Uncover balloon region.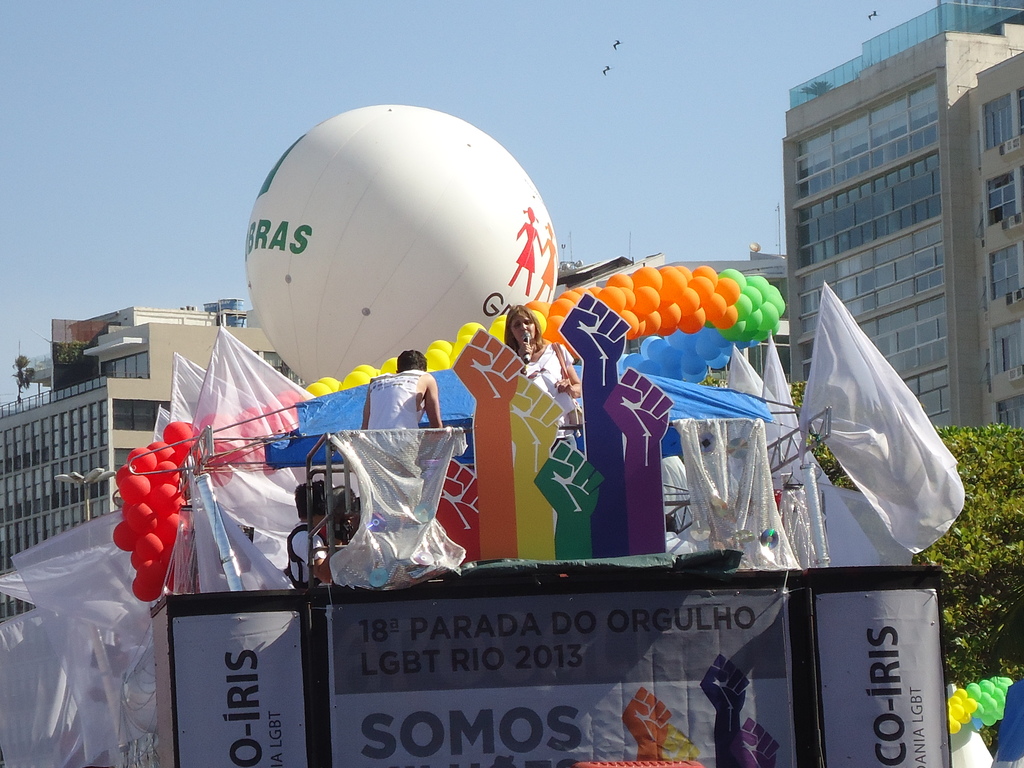
Uncovered: 770 317 779 337.
